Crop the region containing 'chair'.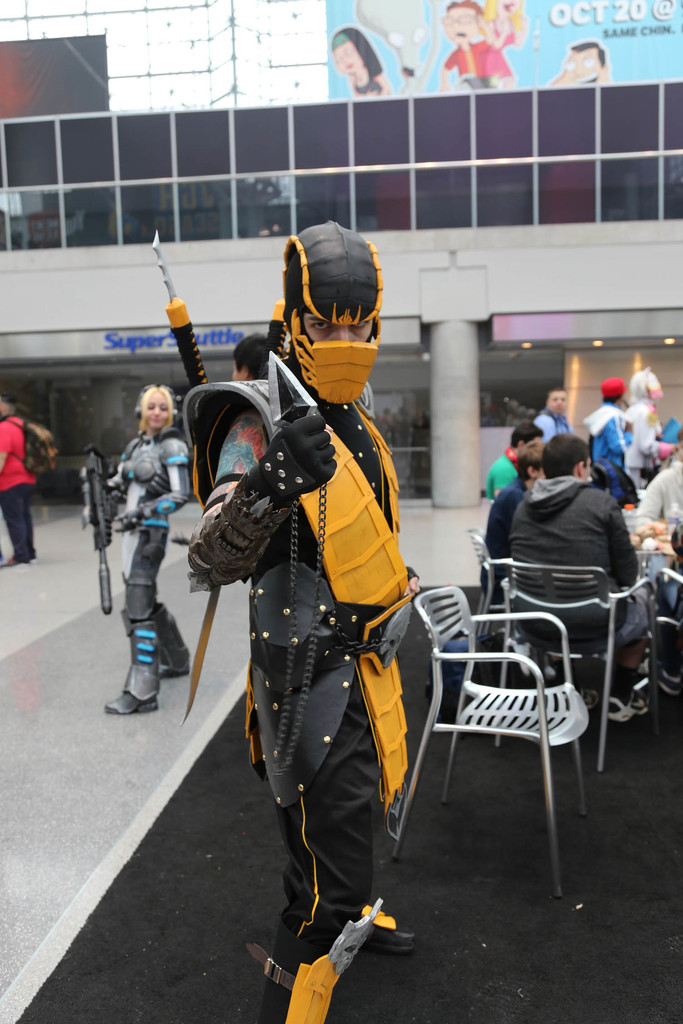
Crop region: (x1=468, y1=525, x2=530, y2=646).
